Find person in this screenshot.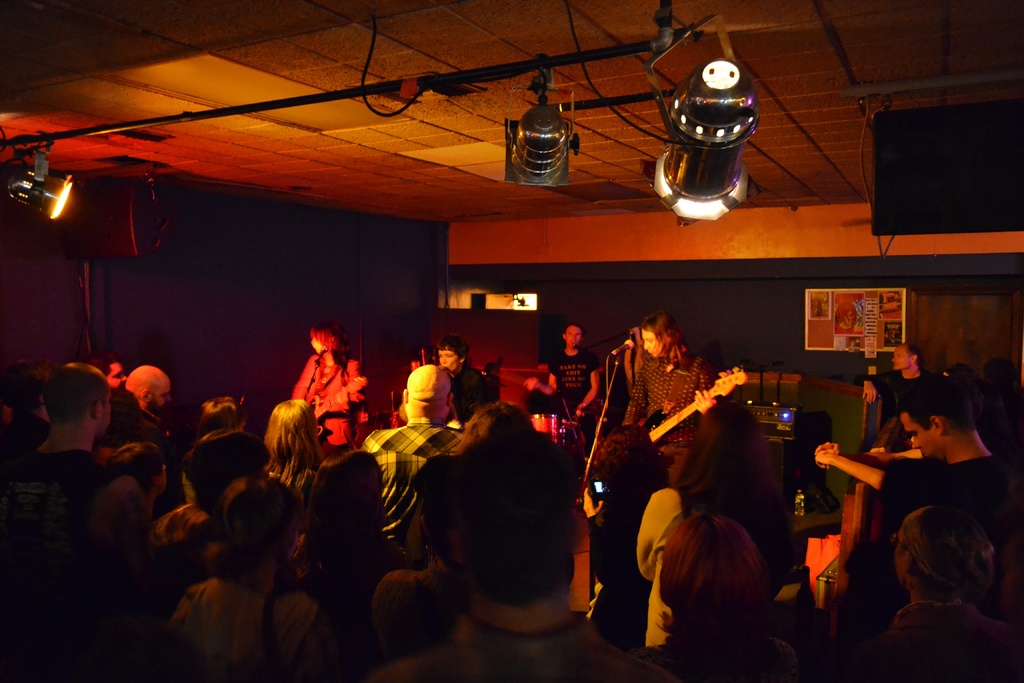
The bounding box for person is [118, 362, 184, 454].
